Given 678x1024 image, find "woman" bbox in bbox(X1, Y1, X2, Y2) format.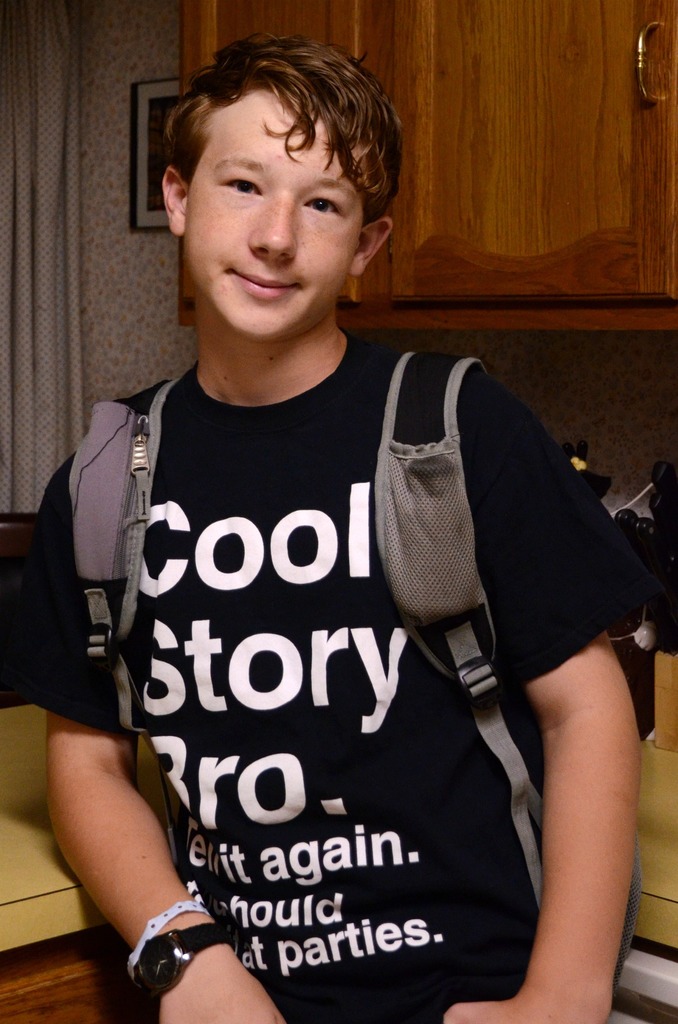
bbox(51, 38, 642, 1023).
